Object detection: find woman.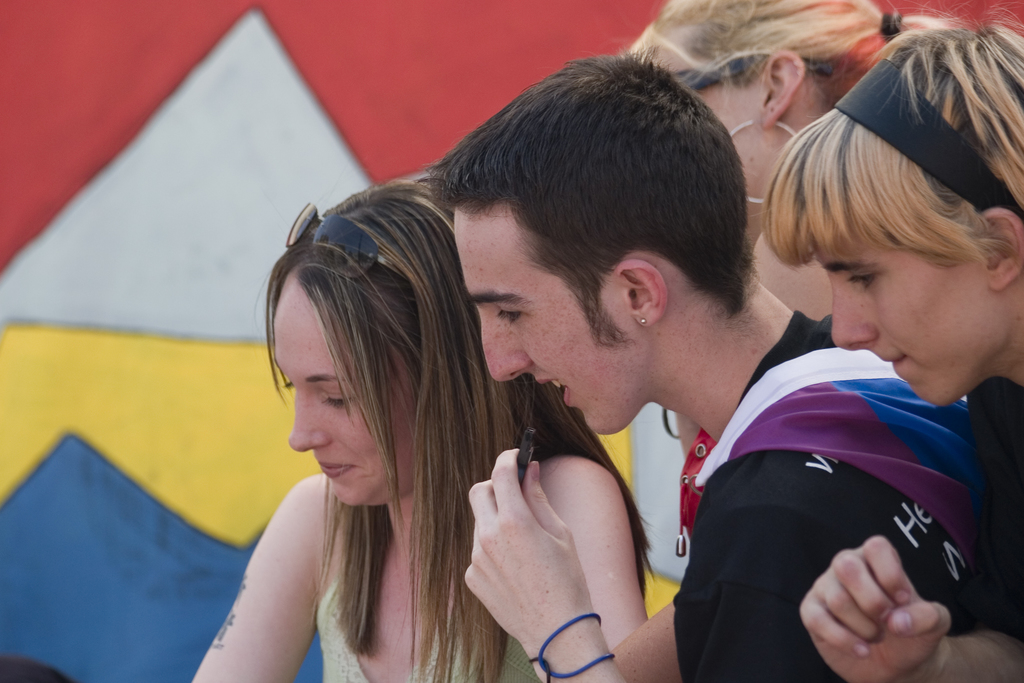
[221, 154, 552, 682].
